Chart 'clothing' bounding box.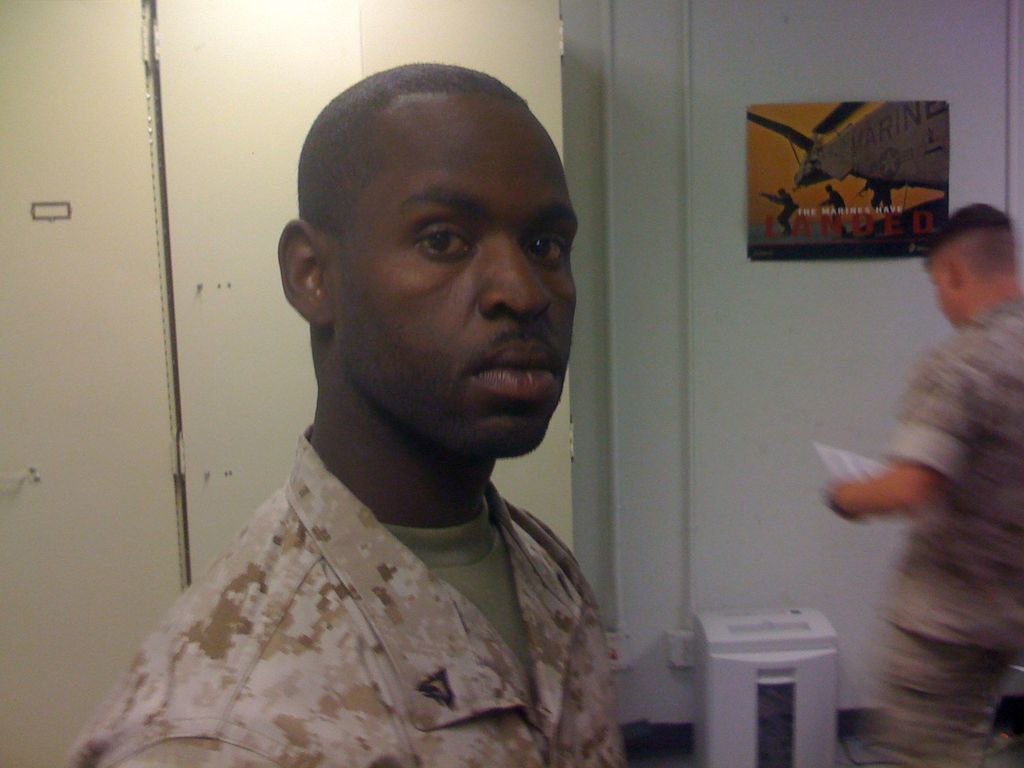
Charted: l=881, t=294, r=1023, b=767.
